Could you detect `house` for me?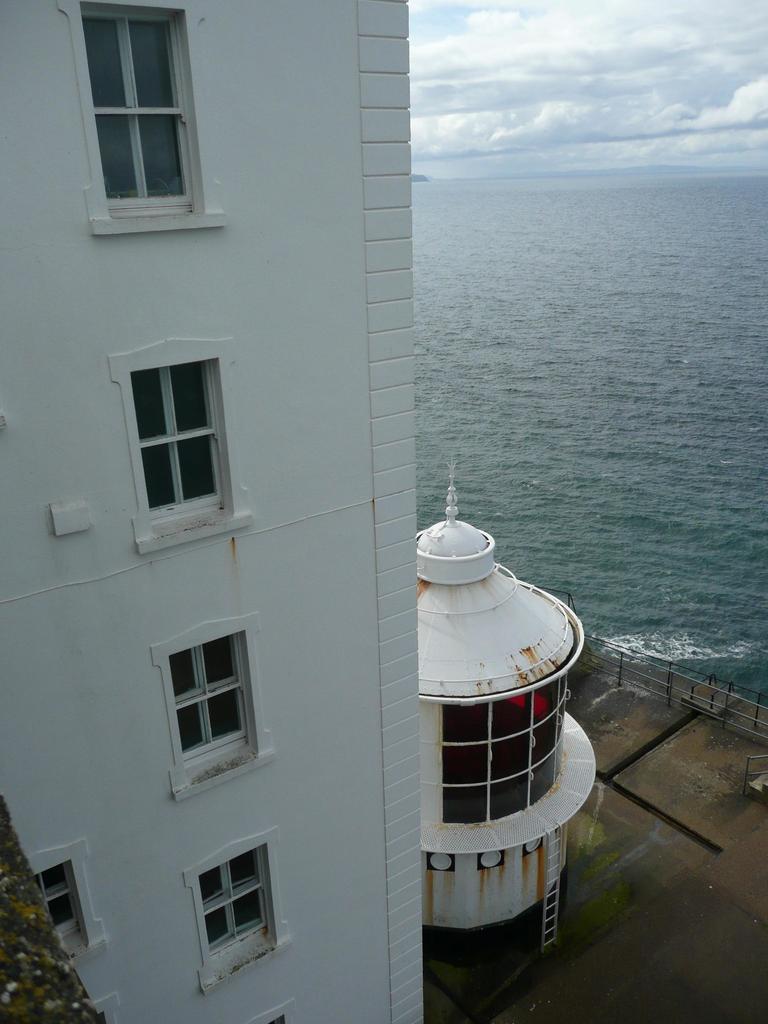
Detection result: (0,0,436,1023).
